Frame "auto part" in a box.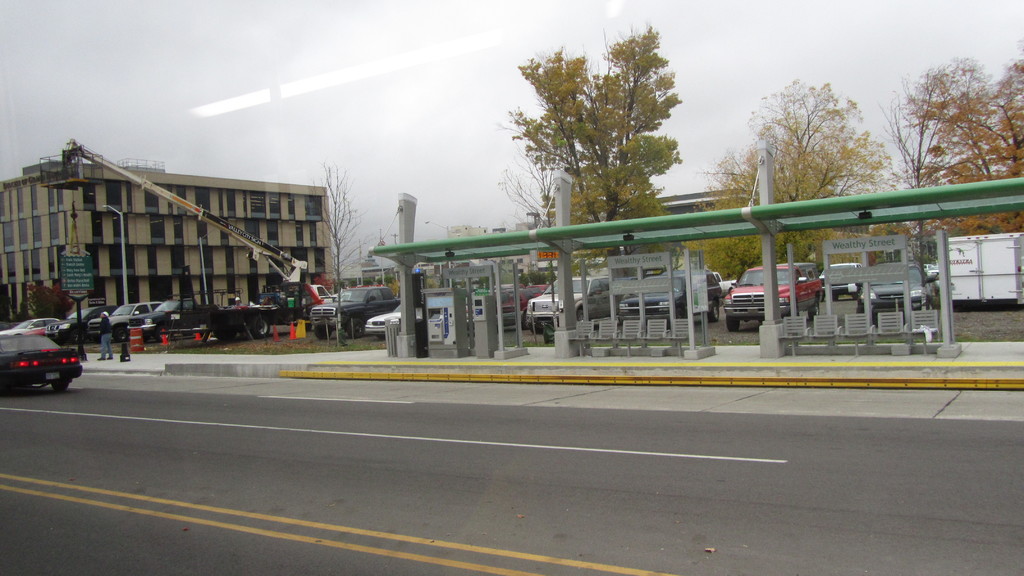
locate(51, 381, 68, 390).
